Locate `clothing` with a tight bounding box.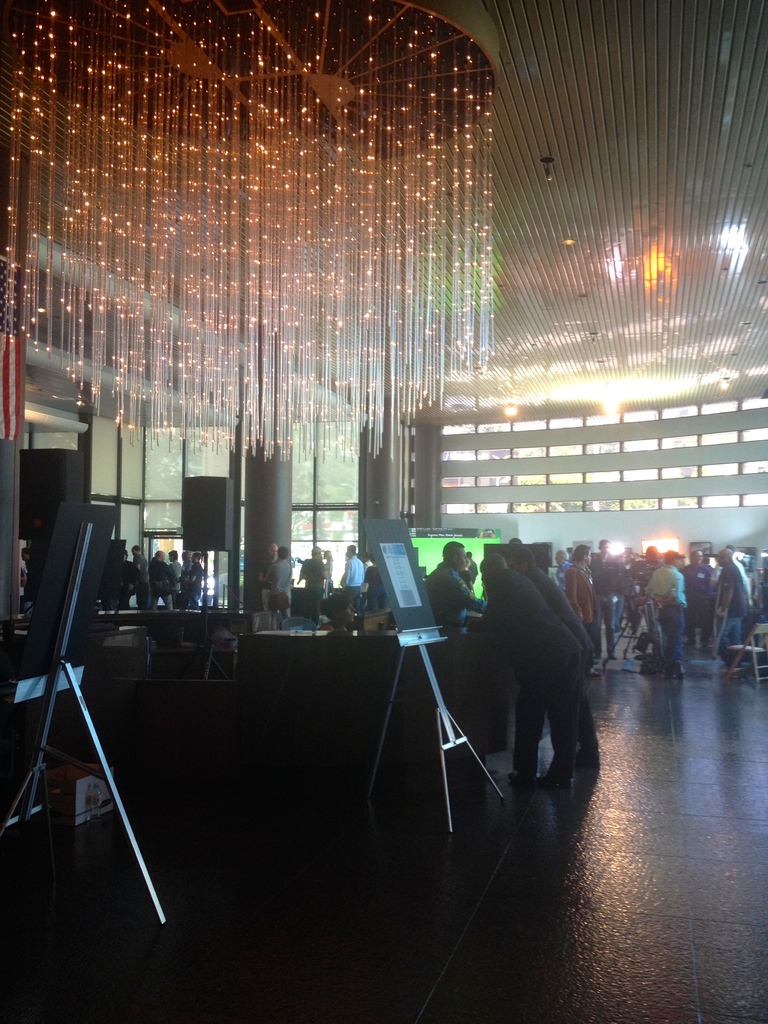
478/524/607/806.
